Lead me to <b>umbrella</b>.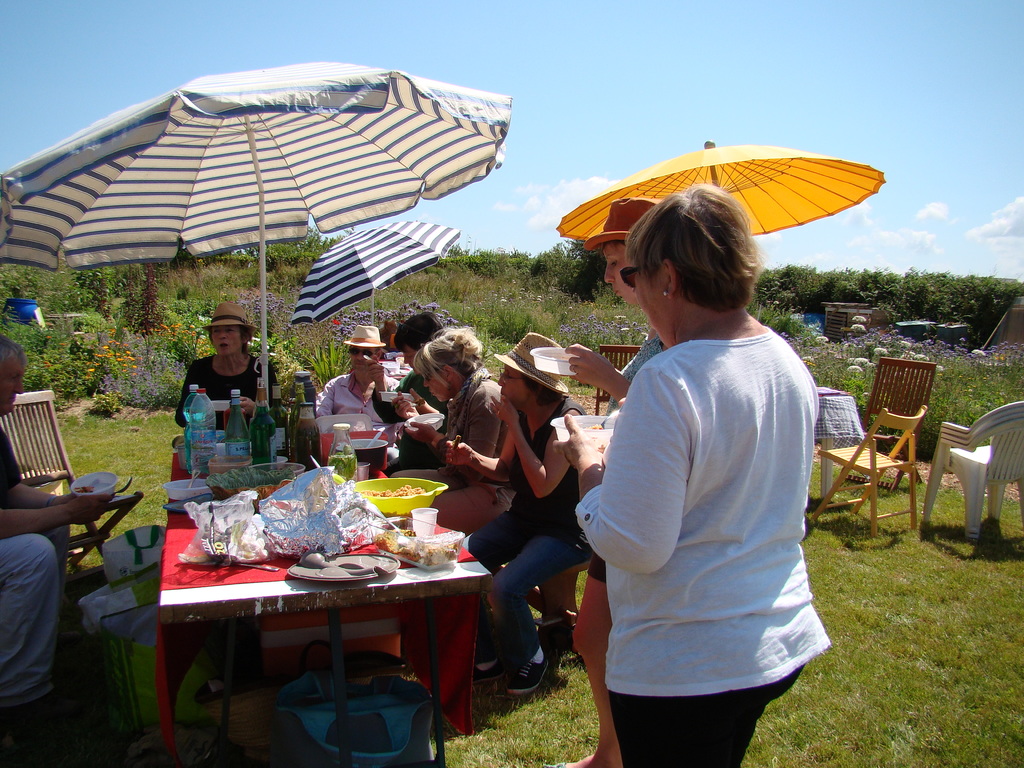
Lead to box=[290, 221, 465, 327].
